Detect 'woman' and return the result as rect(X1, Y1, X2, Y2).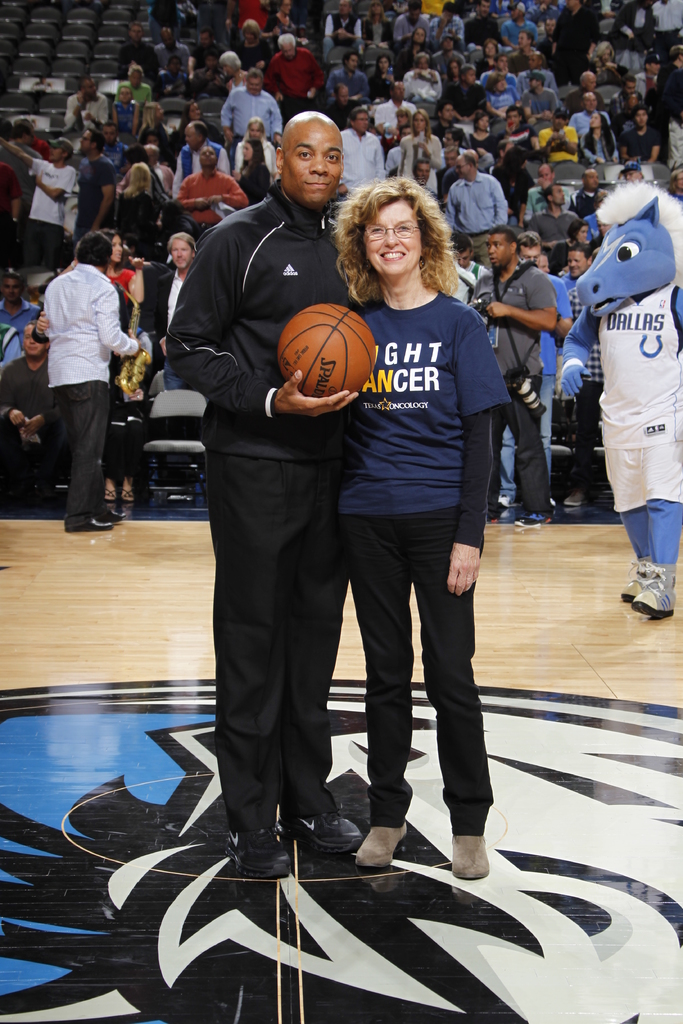
rect(460, 110, 498, 150).
